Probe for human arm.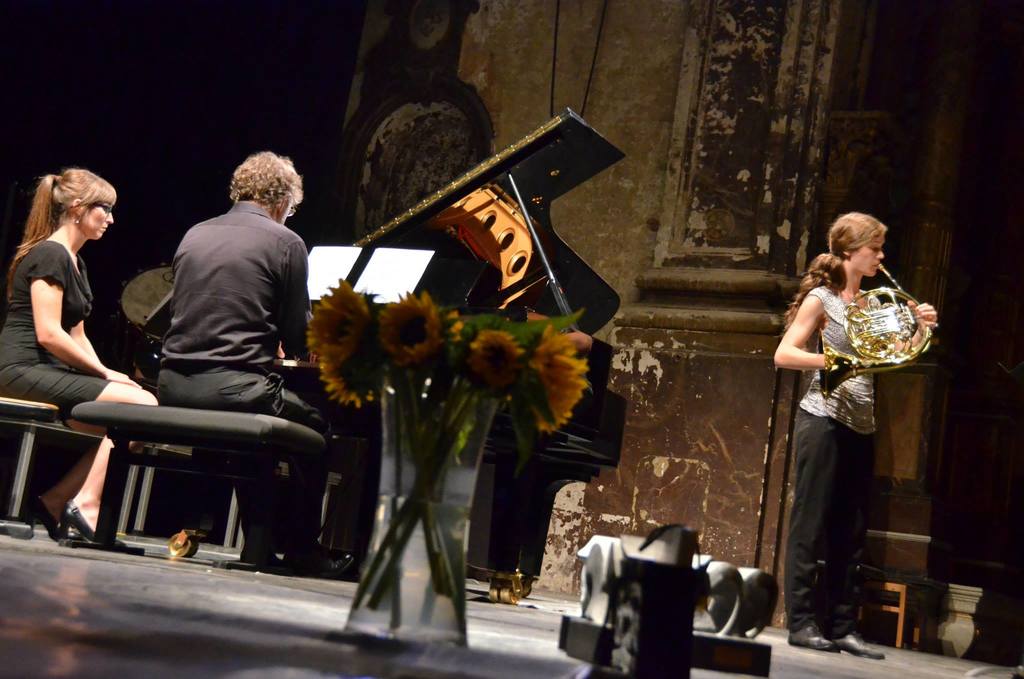
Probe result: [20,273,93,389].
